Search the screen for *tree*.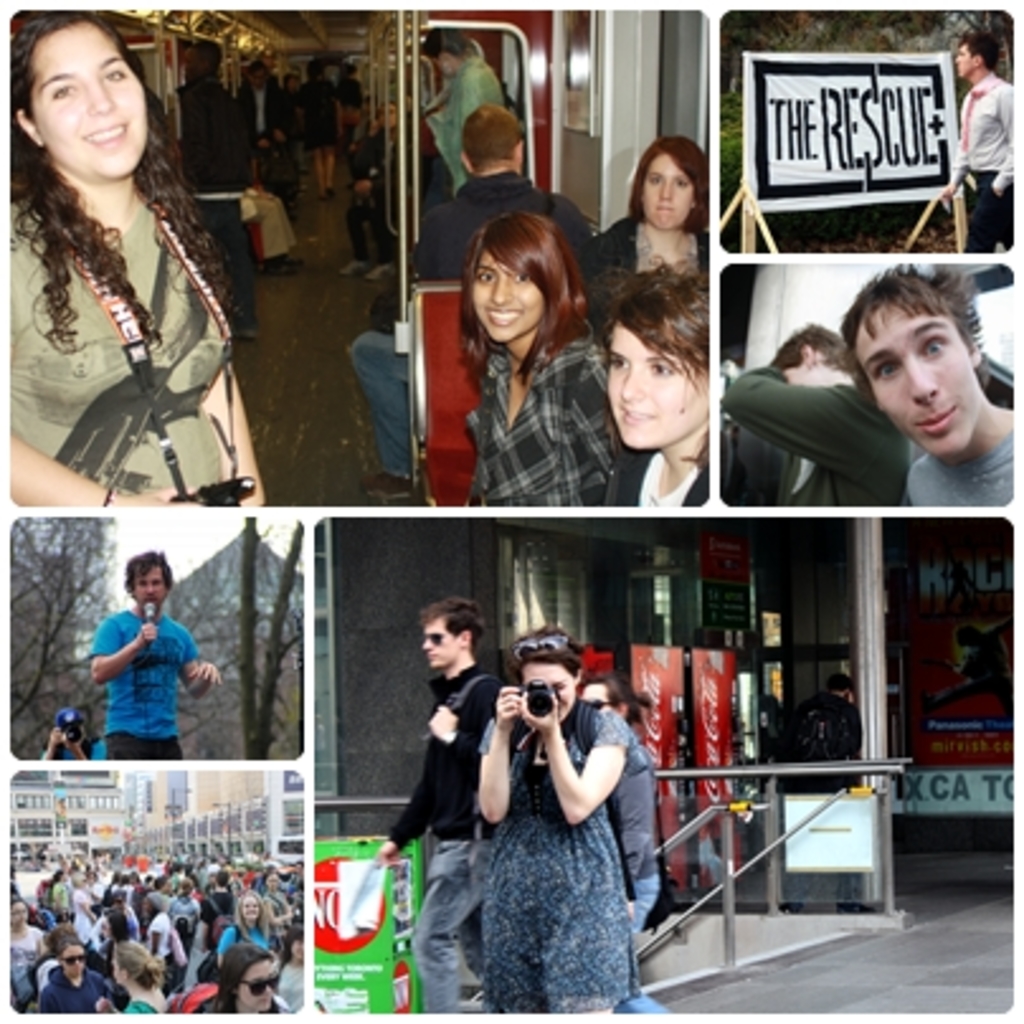
Found at [185,517,304,760].
